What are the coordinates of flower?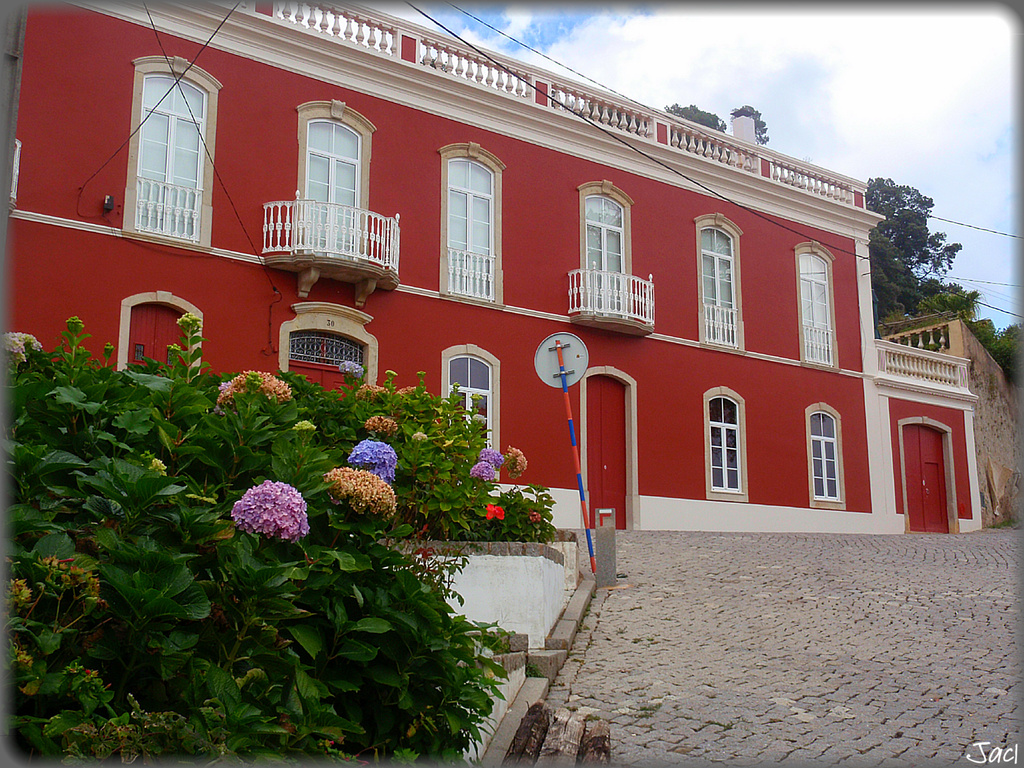
detection(508, 446, 532, 474).
